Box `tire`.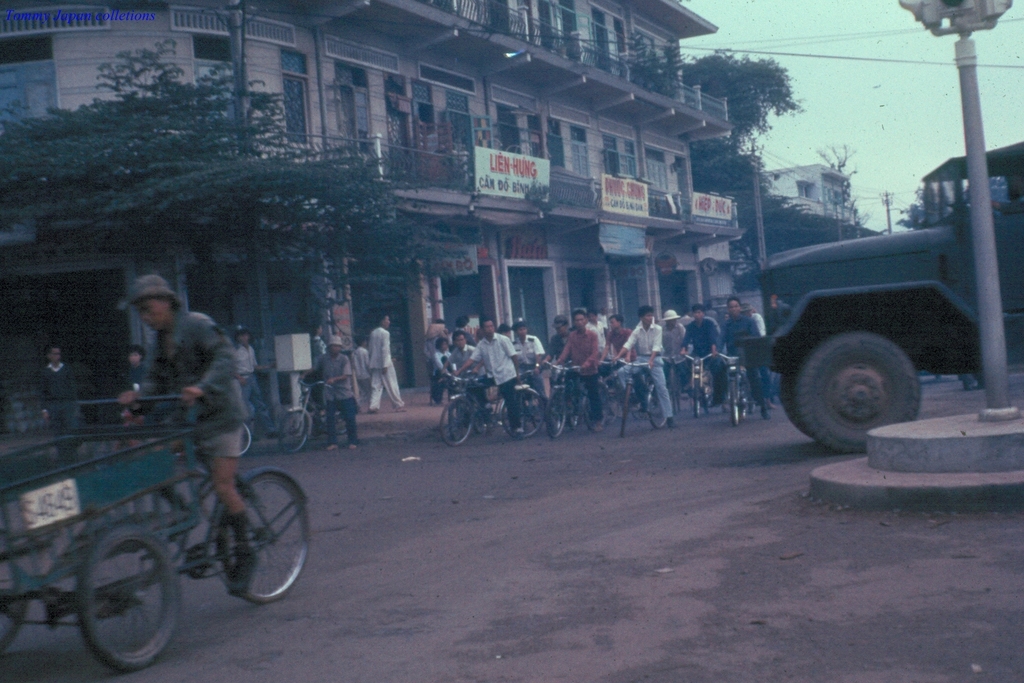
select_region(279, 409, 309, 454).
